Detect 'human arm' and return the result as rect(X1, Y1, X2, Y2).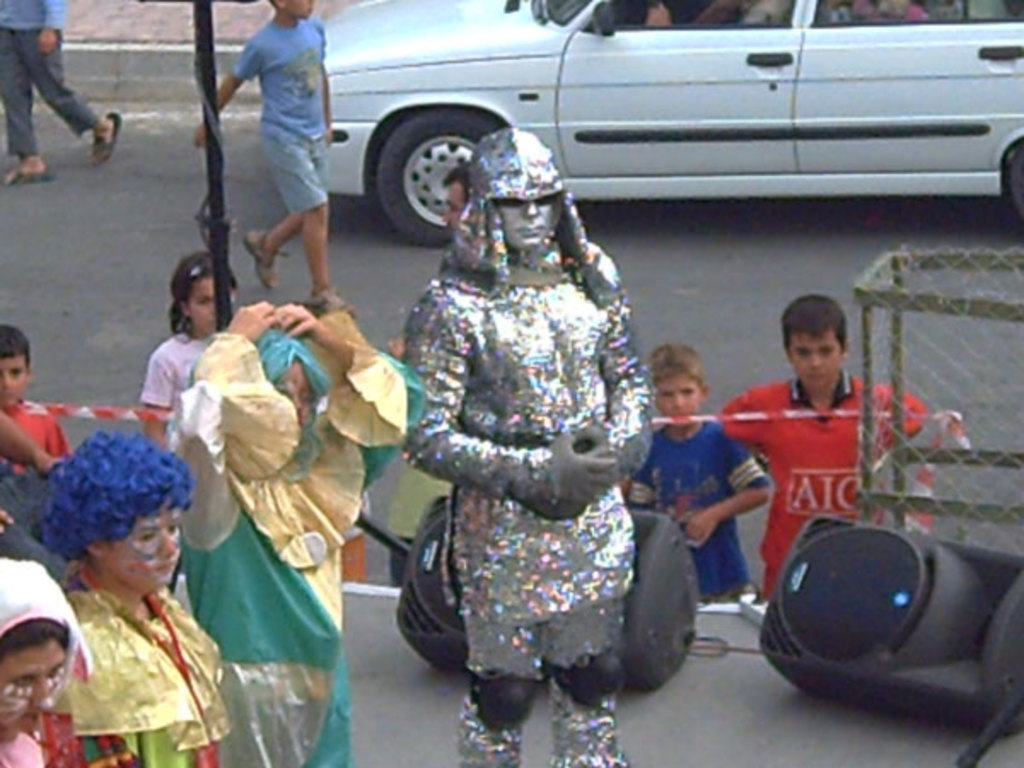
rect(0, 502, 15, 538).
